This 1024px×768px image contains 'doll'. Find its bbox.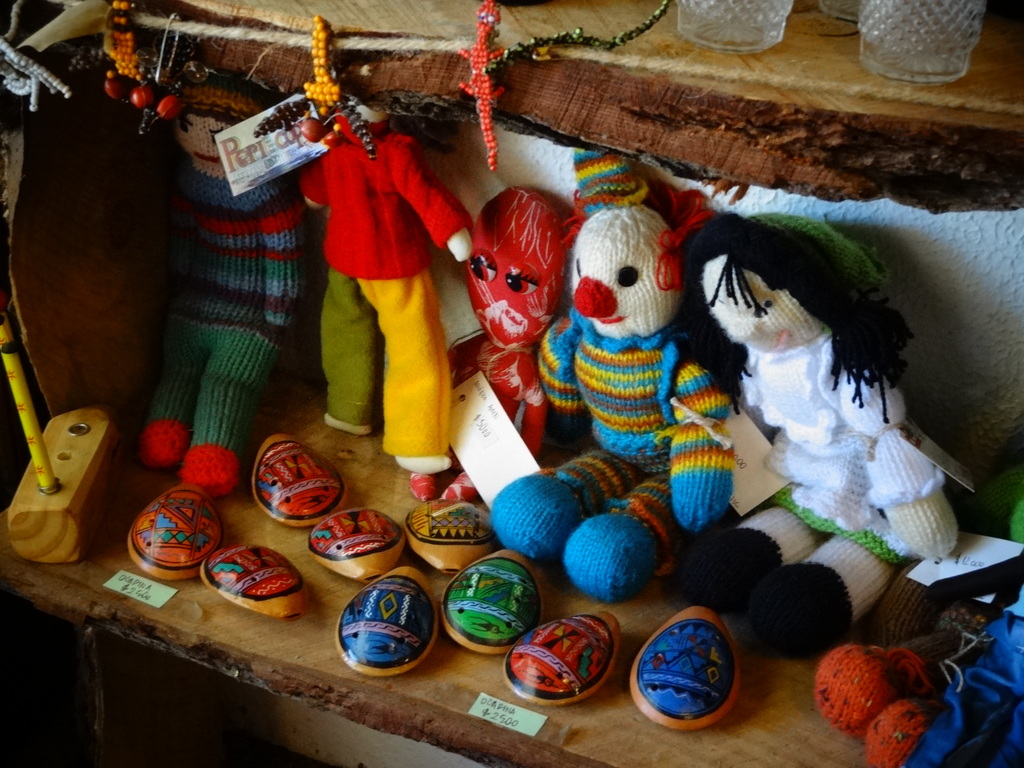
[534,146,739,606].
